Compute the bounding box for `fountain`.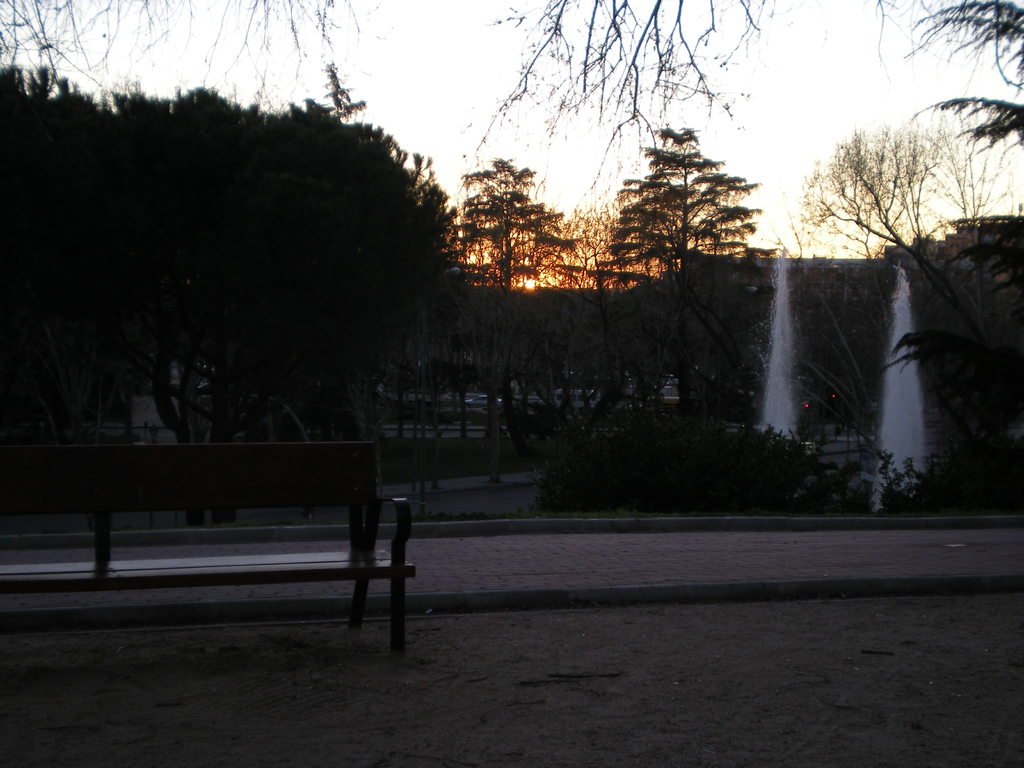
{"x1": 716, "y1": 230, "x2": 819, "y2": 445}.
